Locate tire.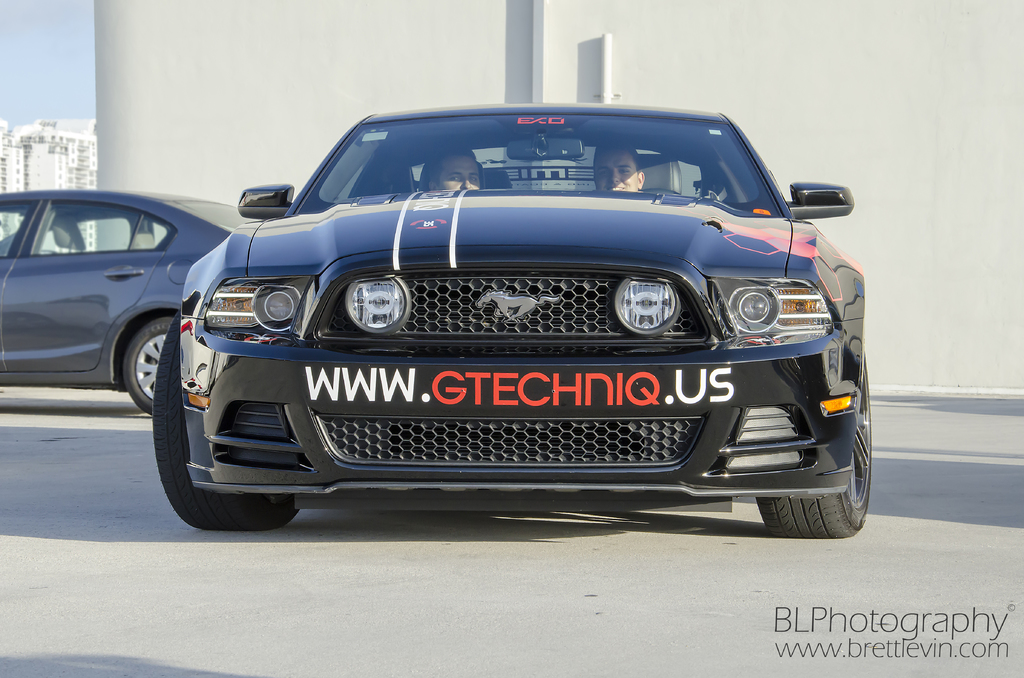
Bounding box: box(152, 316, 301, 529).
